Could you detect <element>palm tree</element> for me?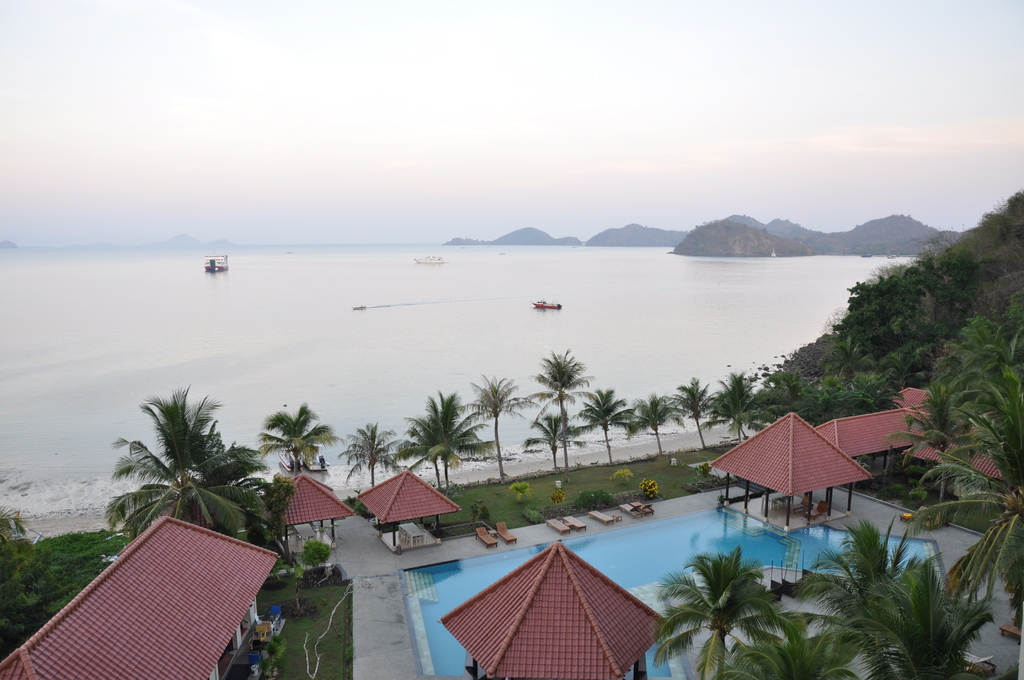
Detection result: select_region(389, 404, 454, 495).
